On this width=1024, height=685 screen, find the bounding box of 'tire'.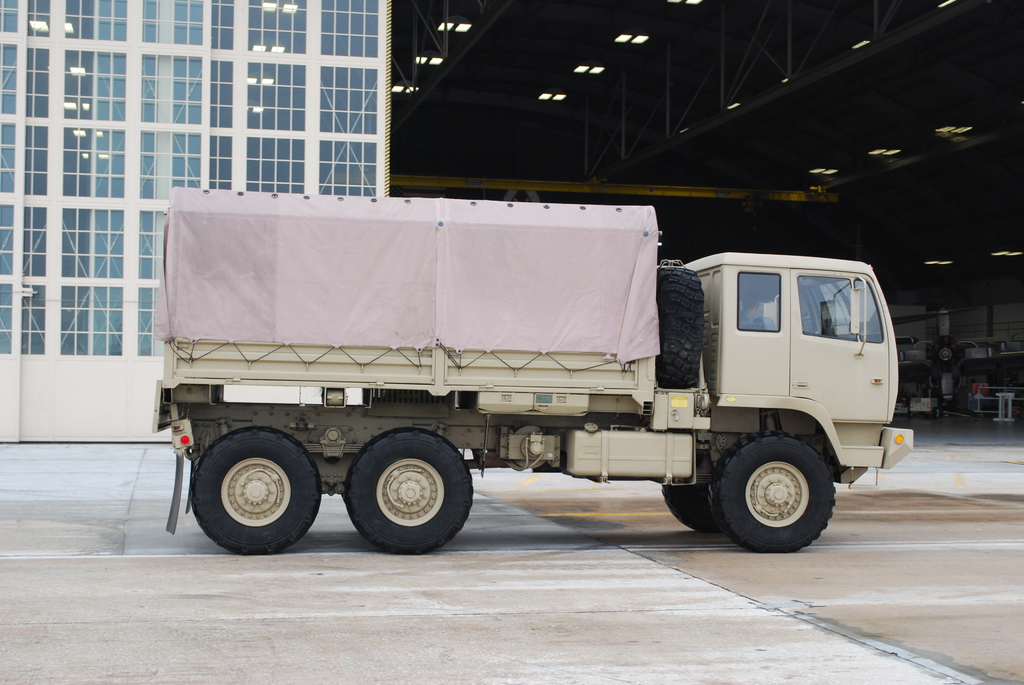
Bounding box: box(713, 434, 840, 553).
